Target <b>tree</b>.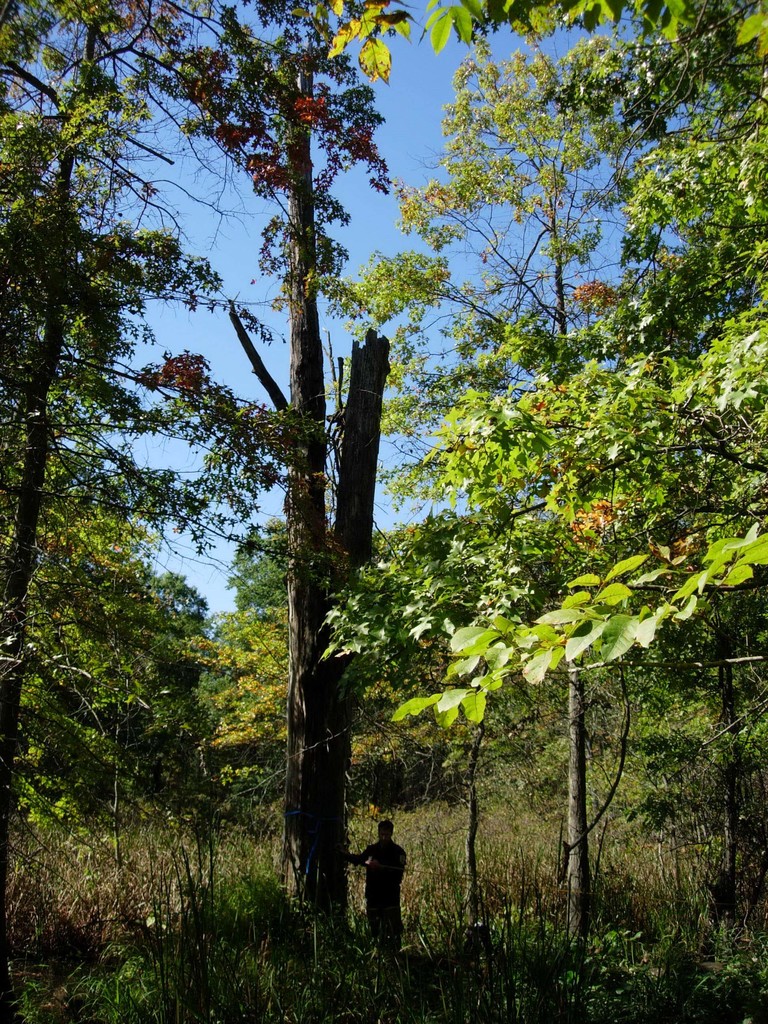
Target region: <box>117,0,422,959</box>.
